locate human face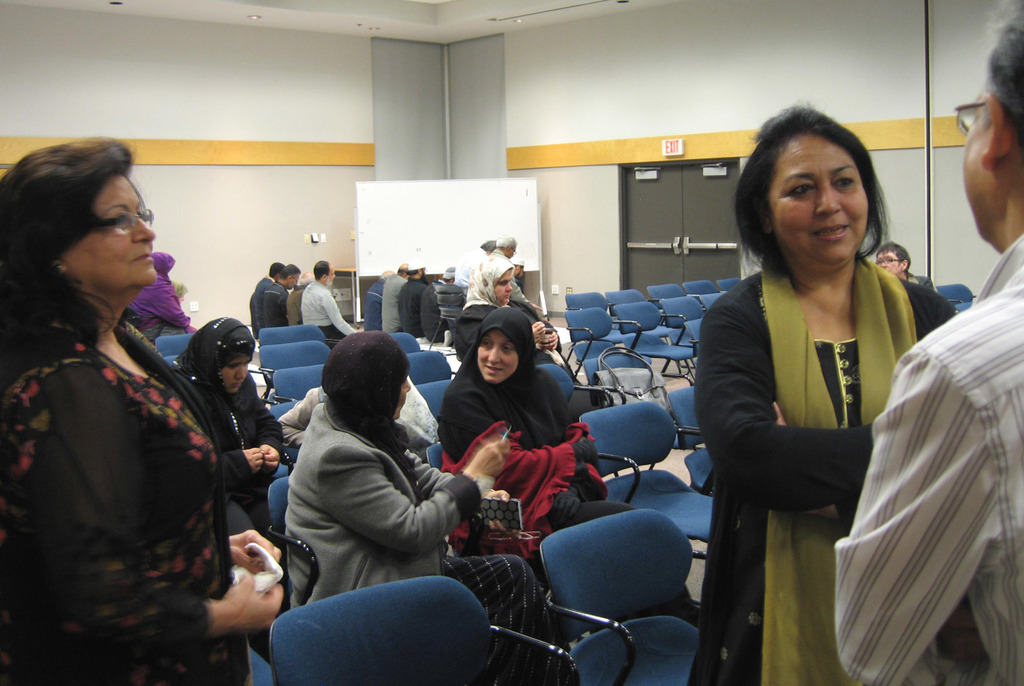
x1=65, y1=173, x2=160, y2=290
